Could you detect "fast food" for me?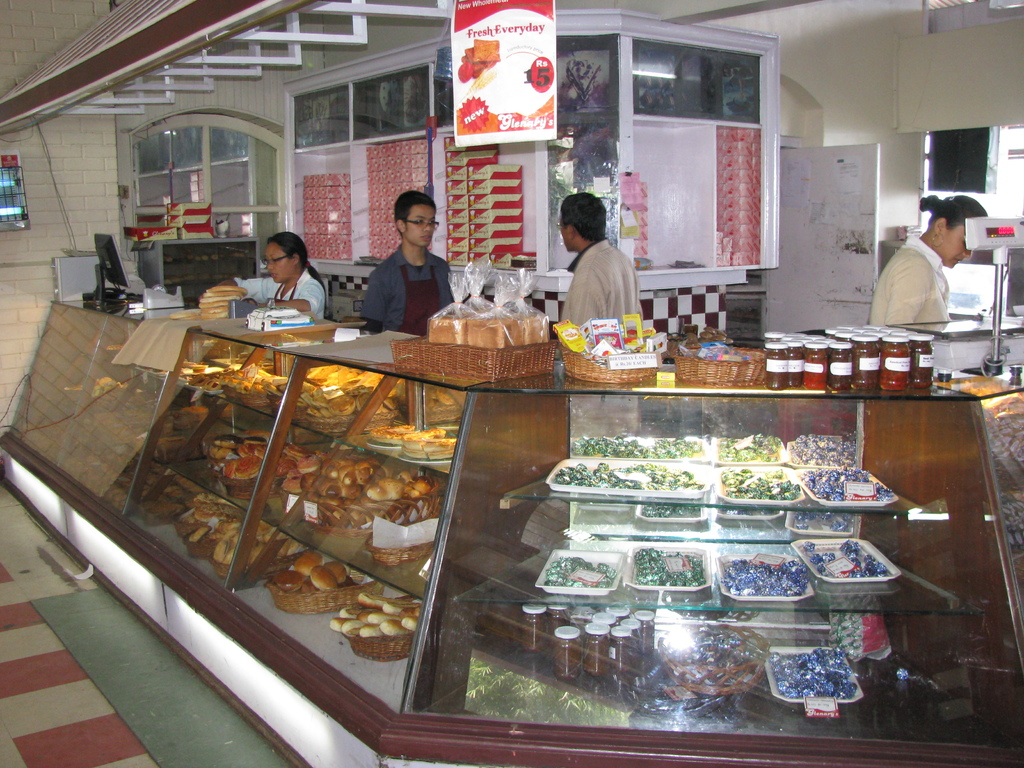
Detection result: rect(298, 389, 392, 429).
